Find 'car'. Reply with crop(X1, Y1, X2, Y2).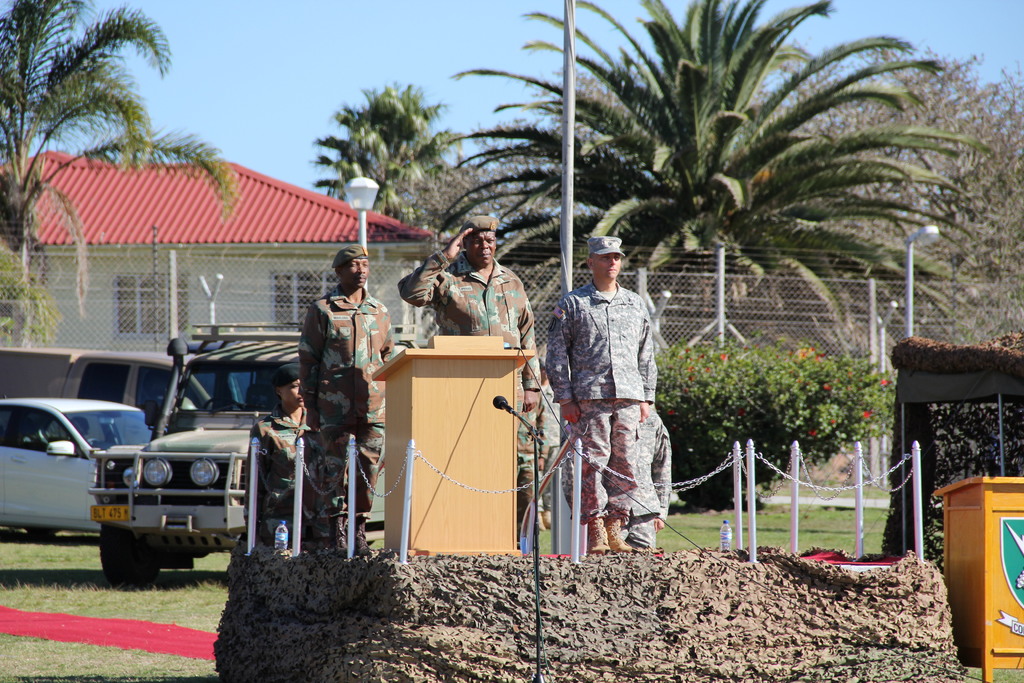
crop(2, 390, 145, 562).
